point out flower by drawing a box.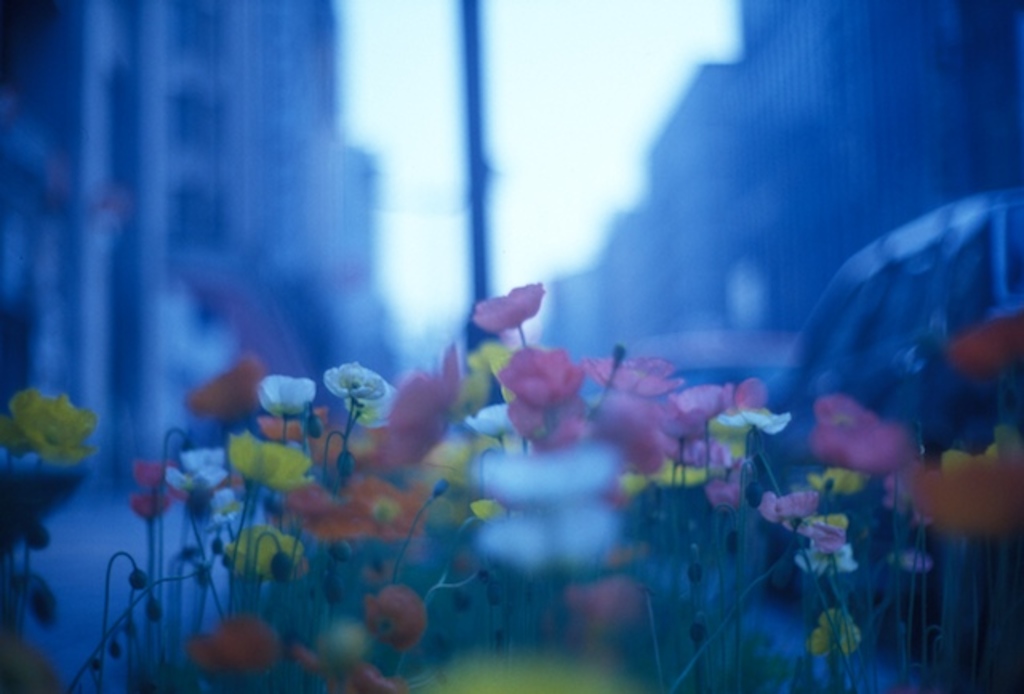
8/381/86/478.
